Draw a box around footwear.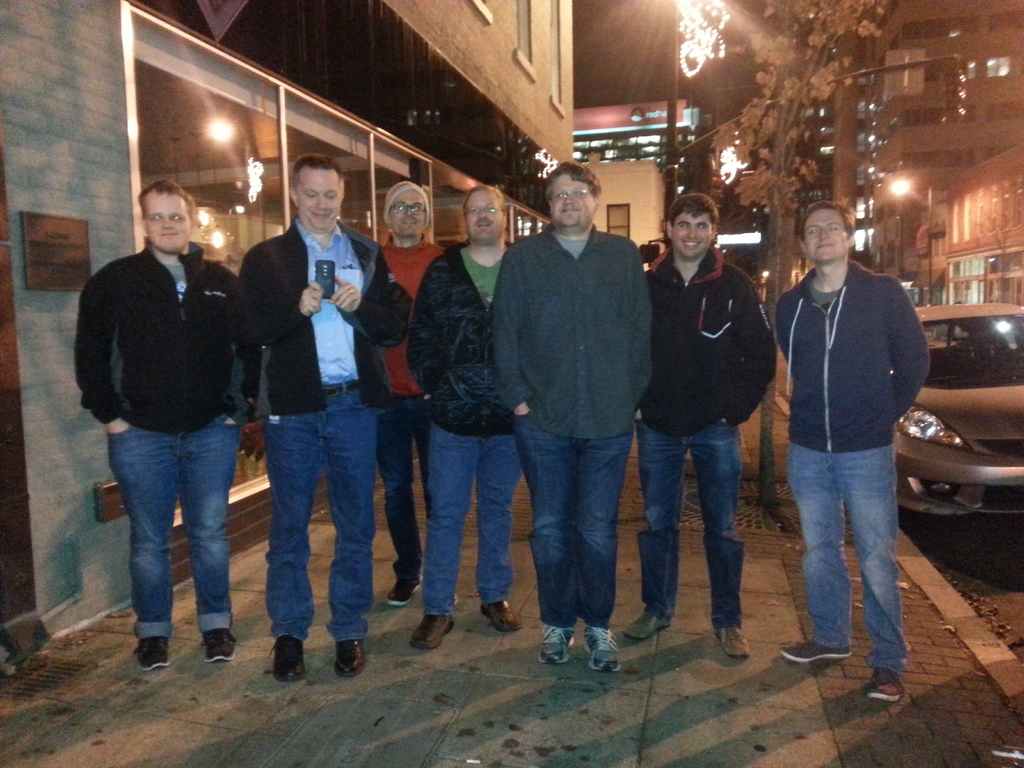
locate(336, 639, 365, 680).
